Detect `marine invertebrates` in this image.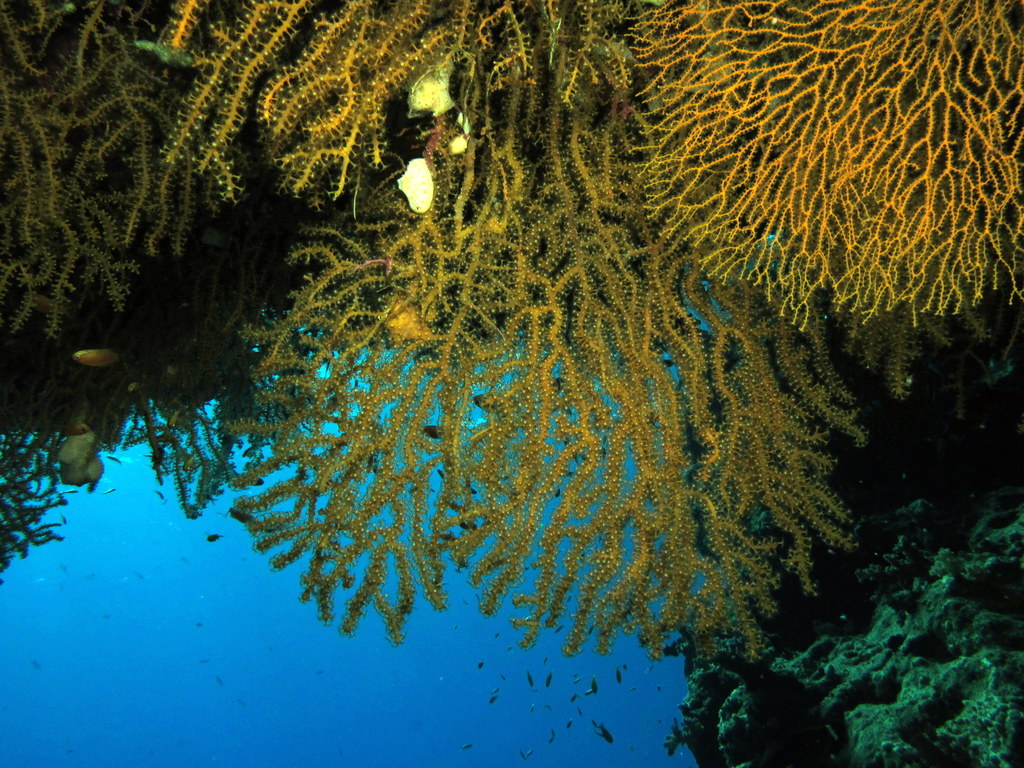
Detection: (0,416,85,608).
